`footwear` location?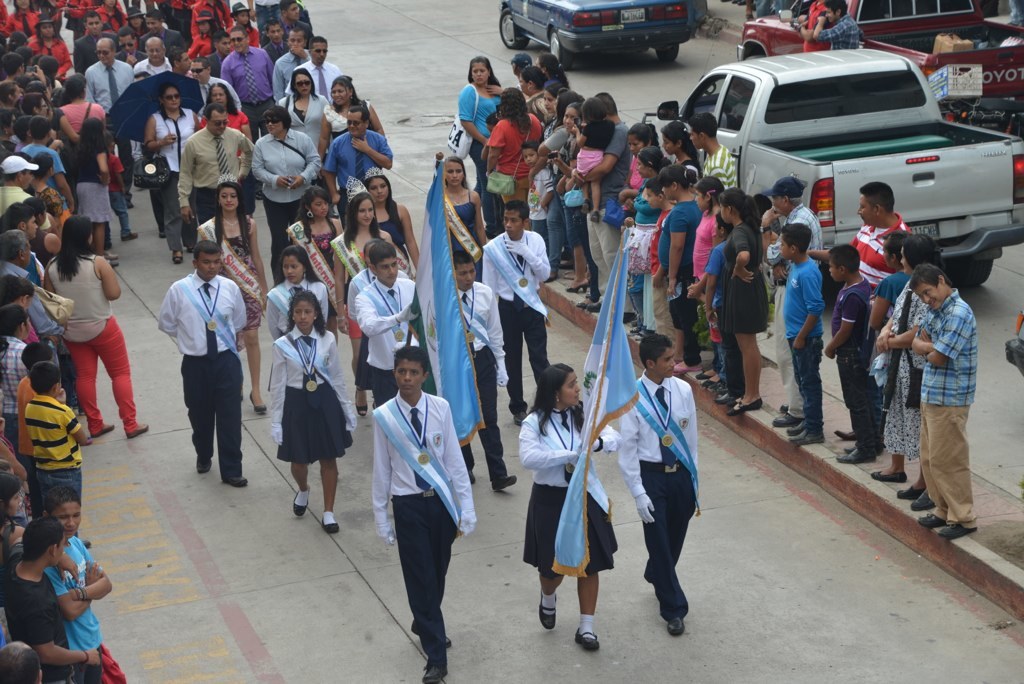
(871,468,908,484)
